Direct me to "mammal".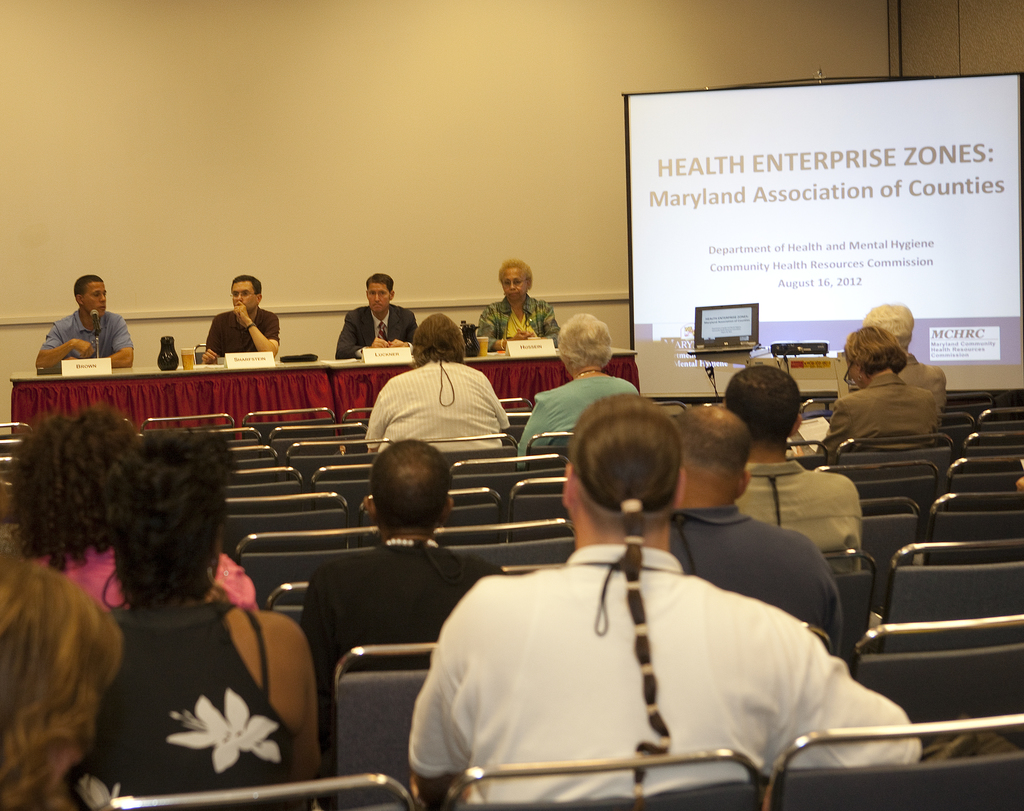
Direction: box=[716, 363, 861, 577].
